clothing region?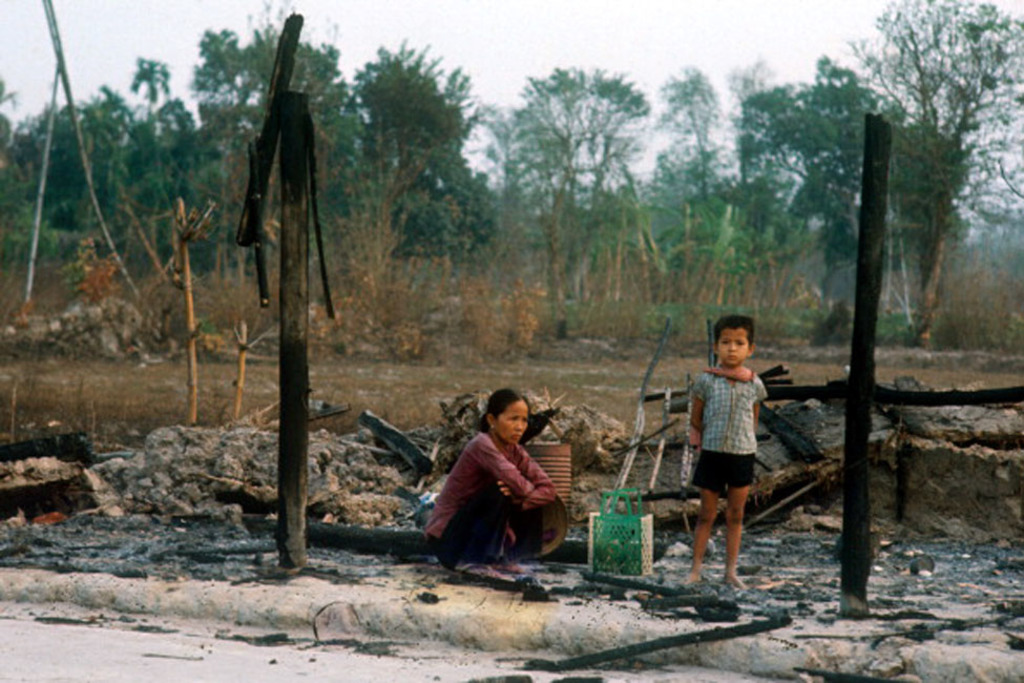
<box>419,426,556,591</box>
